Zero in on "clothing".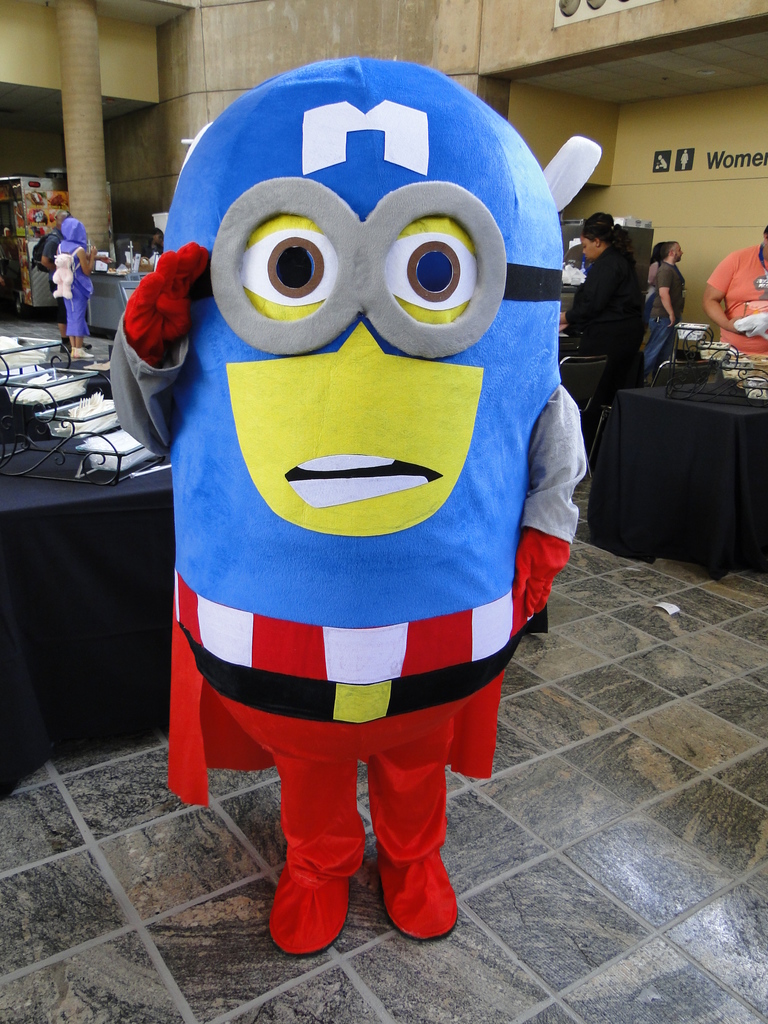
Zeroed in: x1=700 y1=244 x2=767 y2=358.
